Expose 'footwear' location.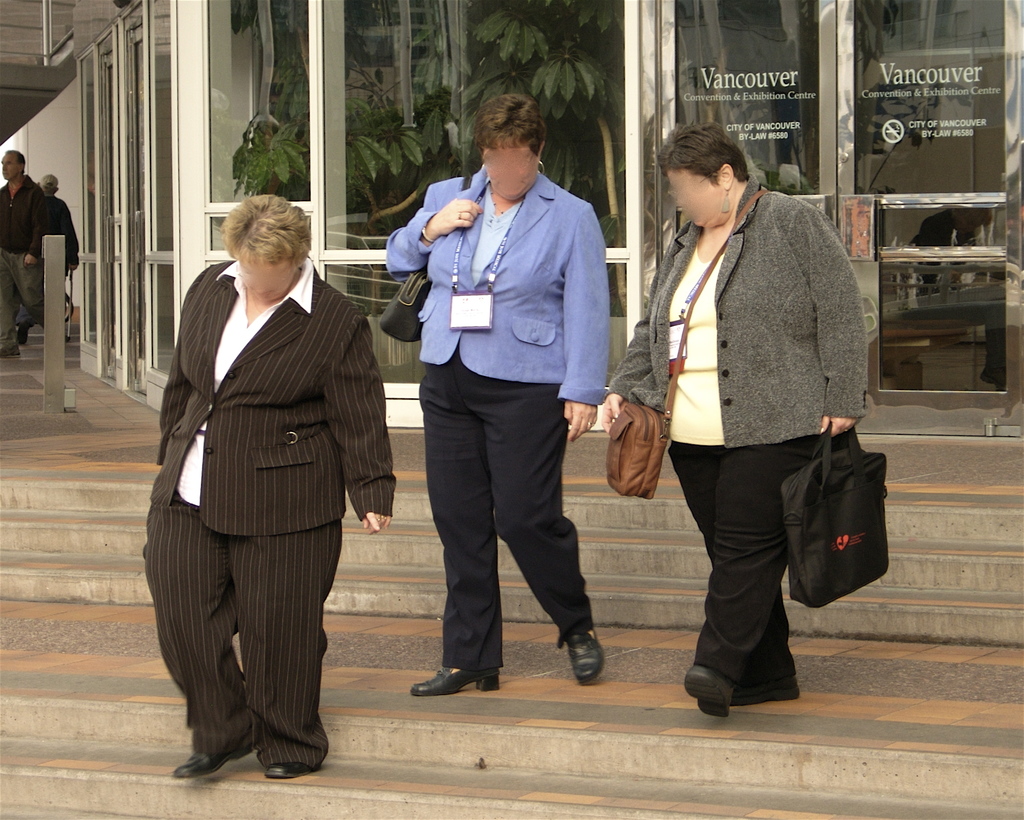
Exposed at bbox=(0, 341, 22, 361).
